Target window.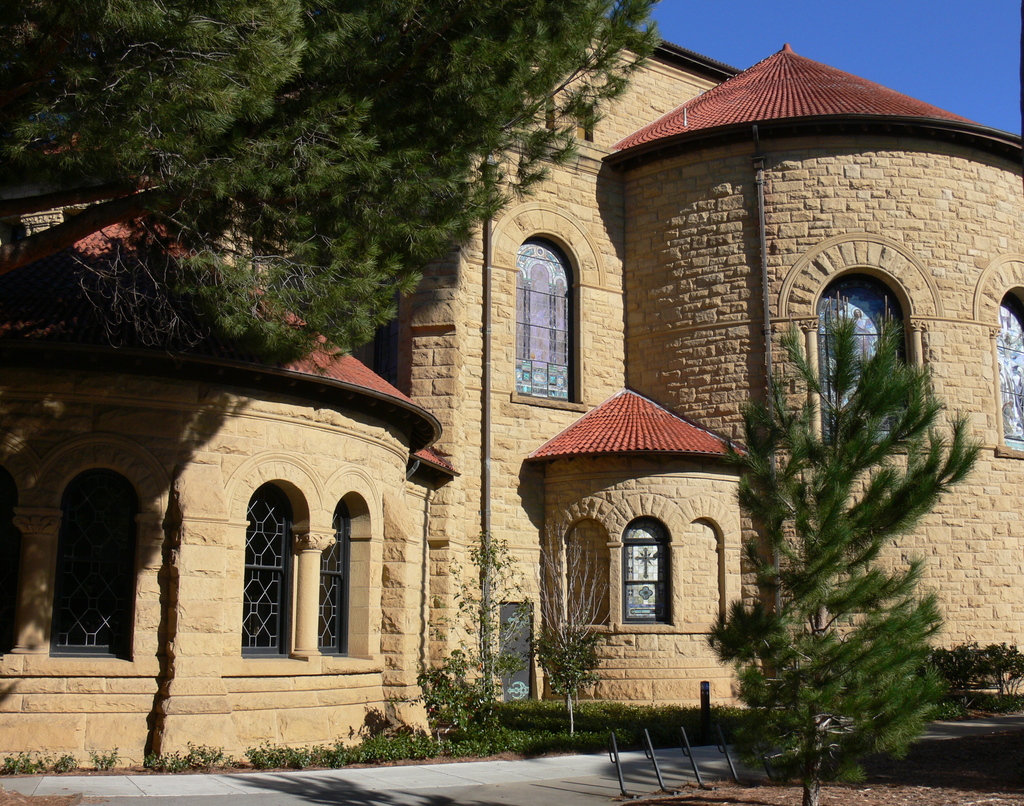
Target region: Rect(615, 524, 672, 627).
